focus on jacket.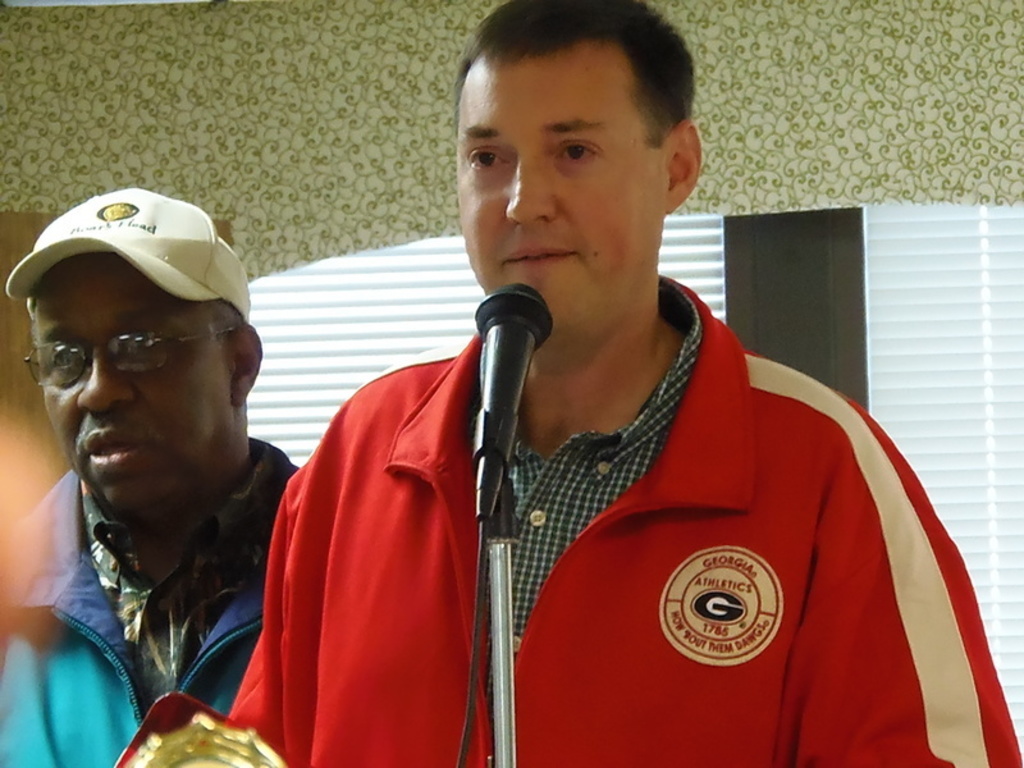
Focused at [257, 184, 965, 767].
